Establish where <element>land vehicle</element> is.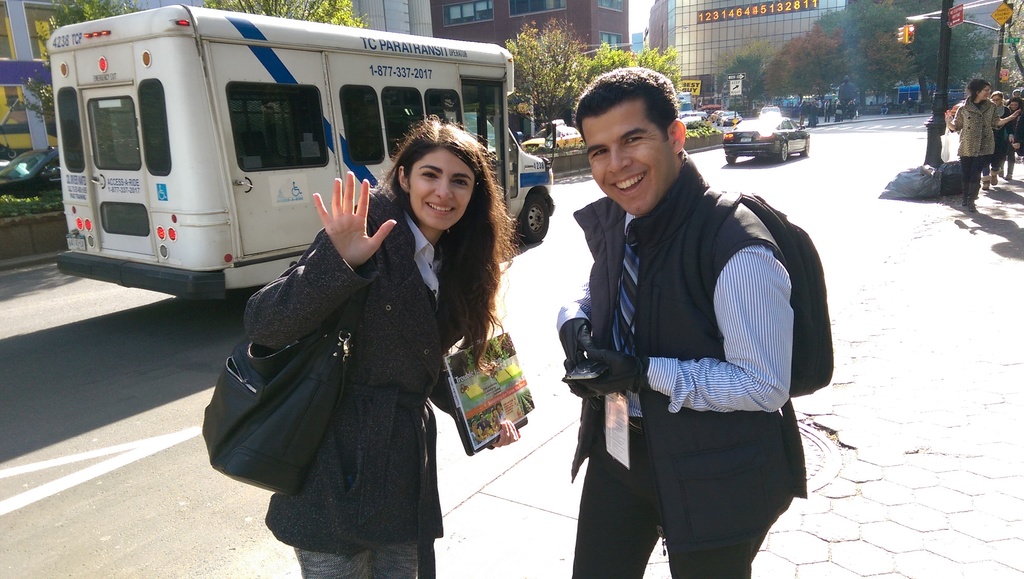
Established at [39,27,532,289].
